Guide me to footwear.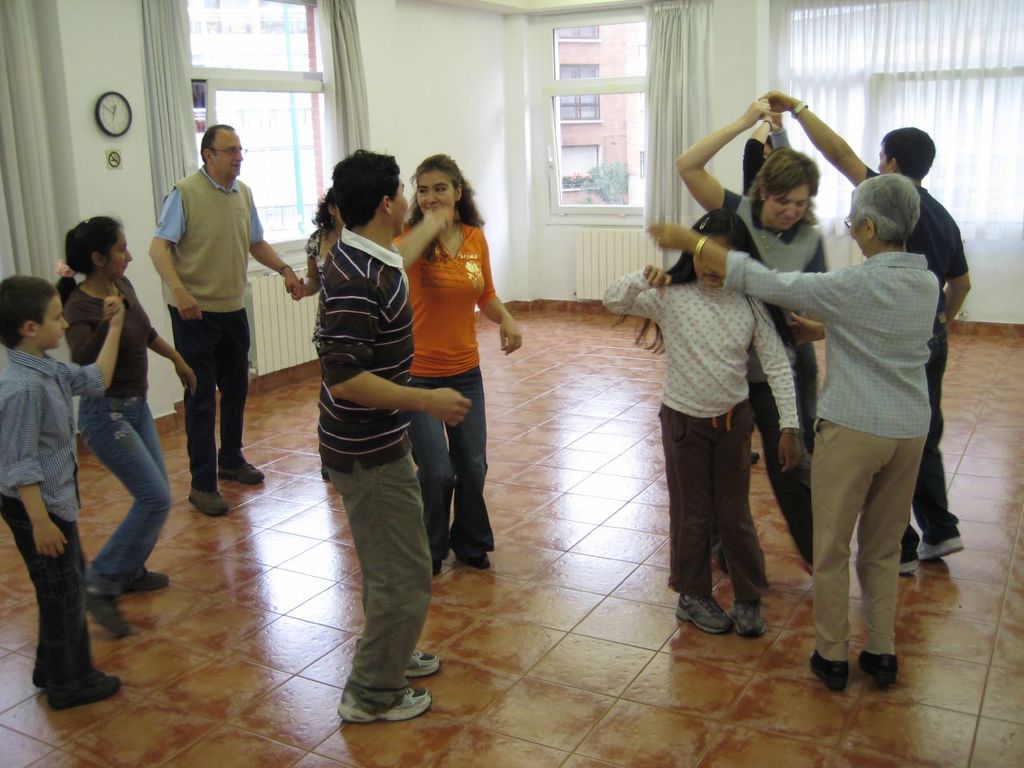
Guidance: x1=82 y1=578 x2=128 y2=648.
